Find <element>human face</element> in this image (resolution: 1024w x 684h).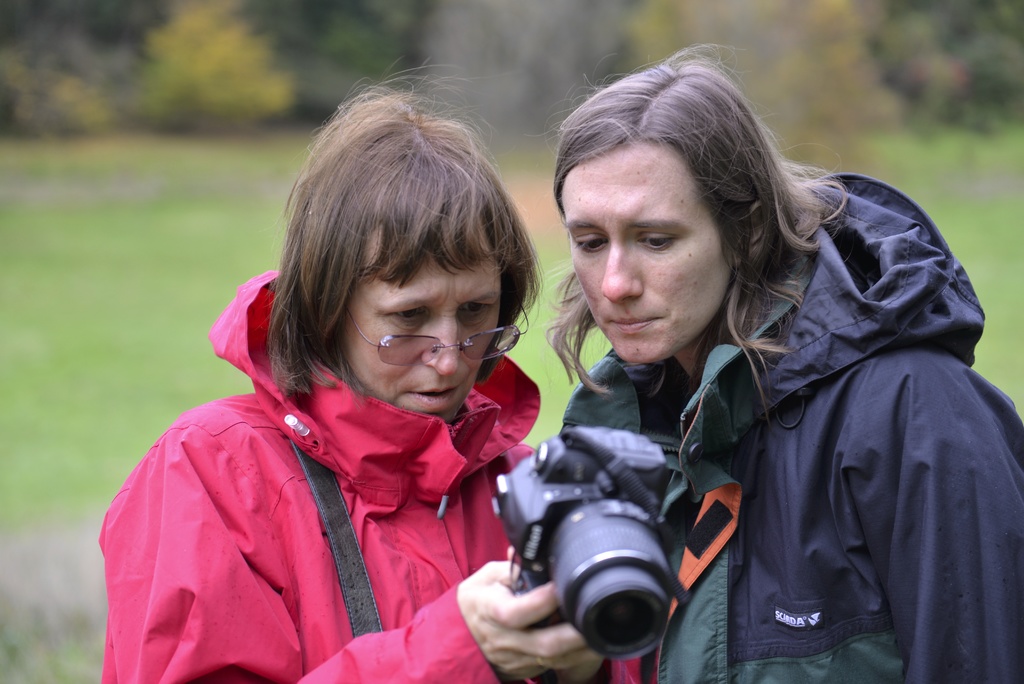
Rect(559, 145, 728, 361).
